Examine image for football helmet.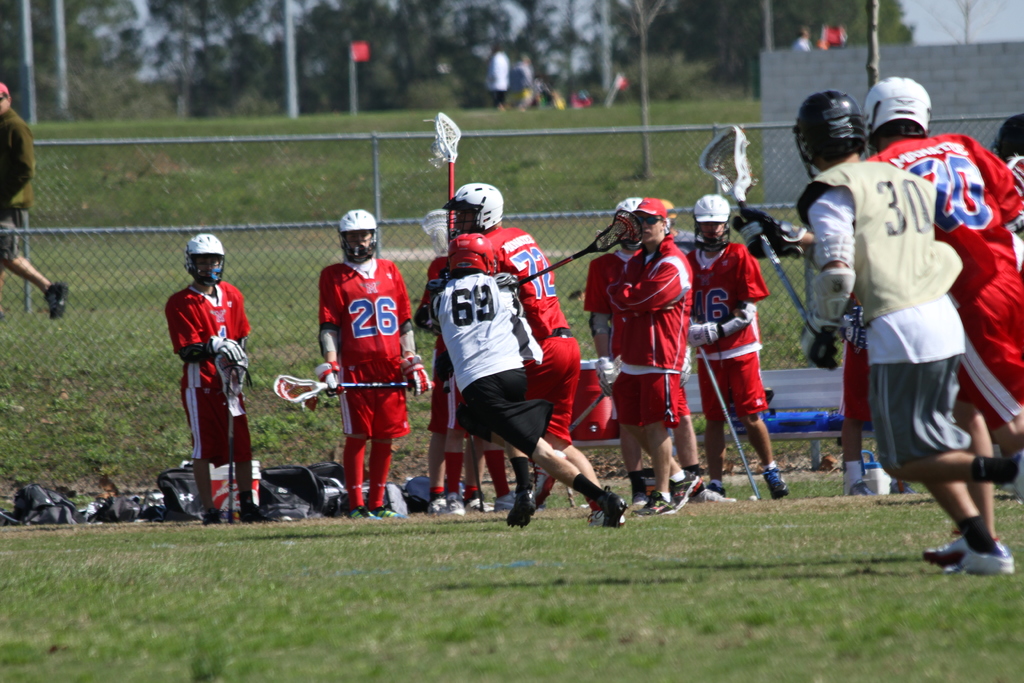
Examination result: (left=335, top=207, right=380, bottom=267).
